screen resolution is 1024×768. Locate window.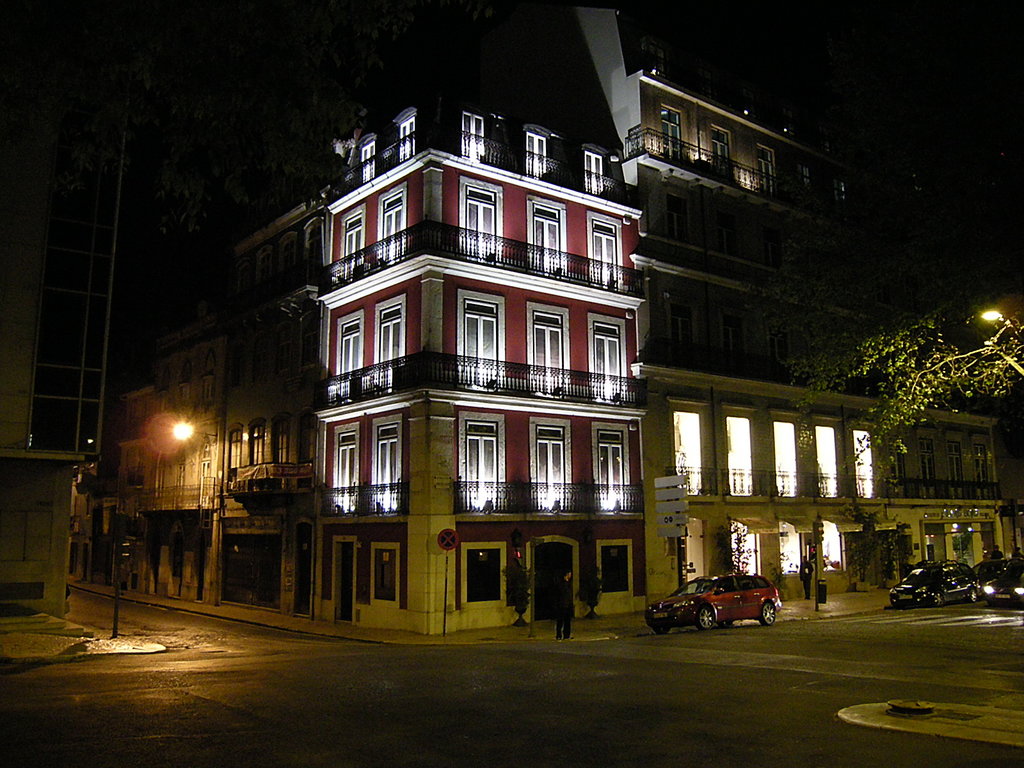
crop(586, 420, 658, 522).
